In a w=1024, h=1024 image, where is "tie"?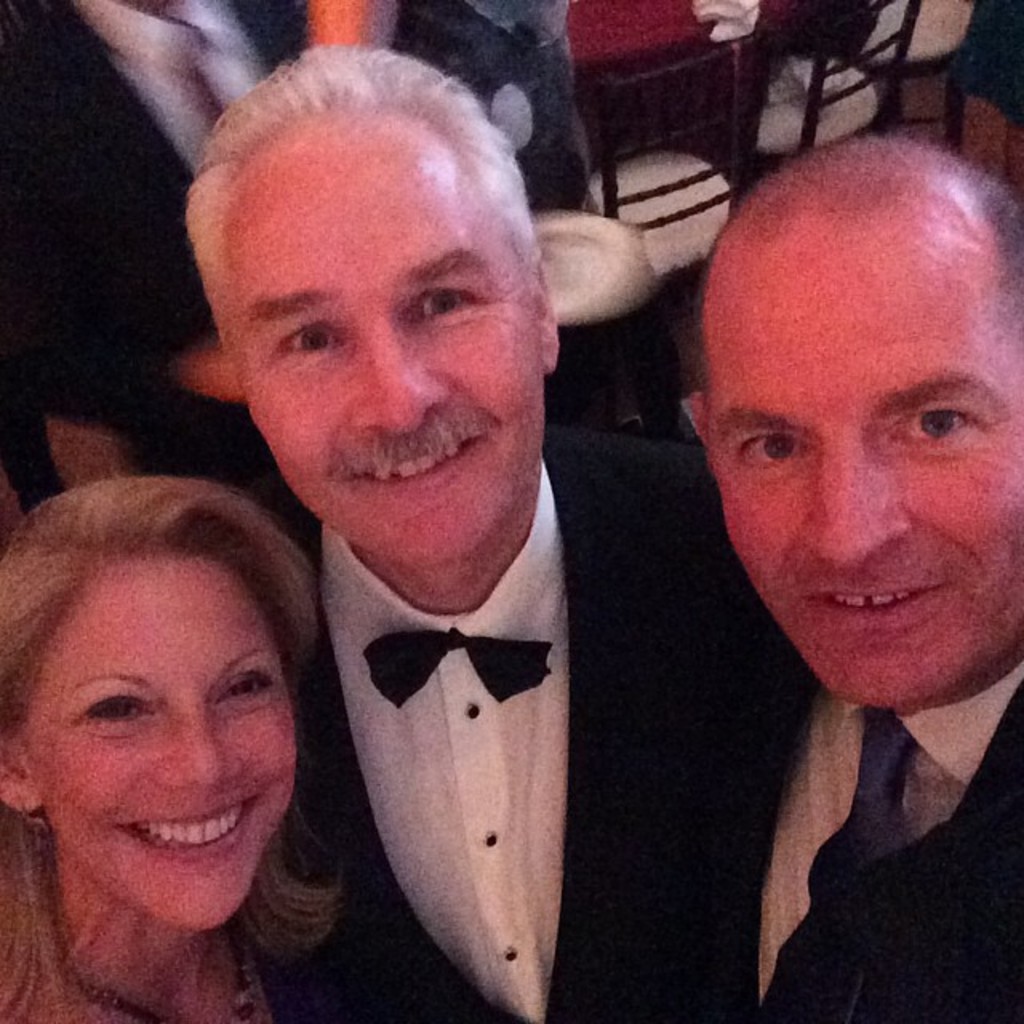
[360, 624, 555, 714].
